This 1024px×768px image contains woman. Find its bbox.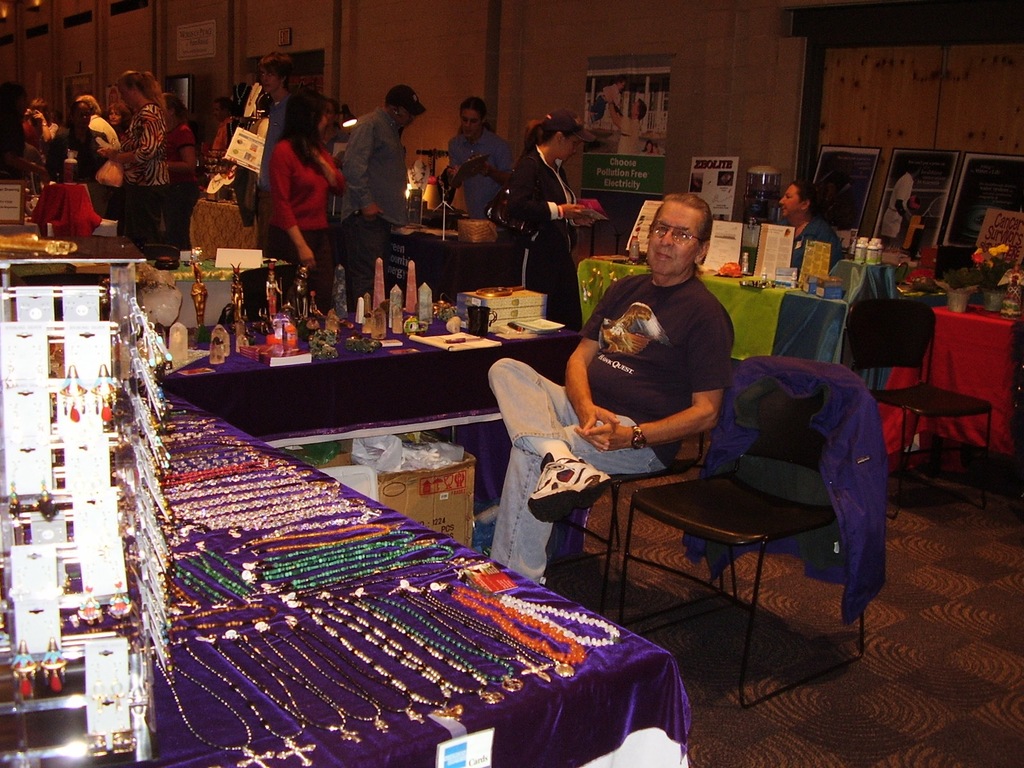
box=[241, 86, 342, 271].
